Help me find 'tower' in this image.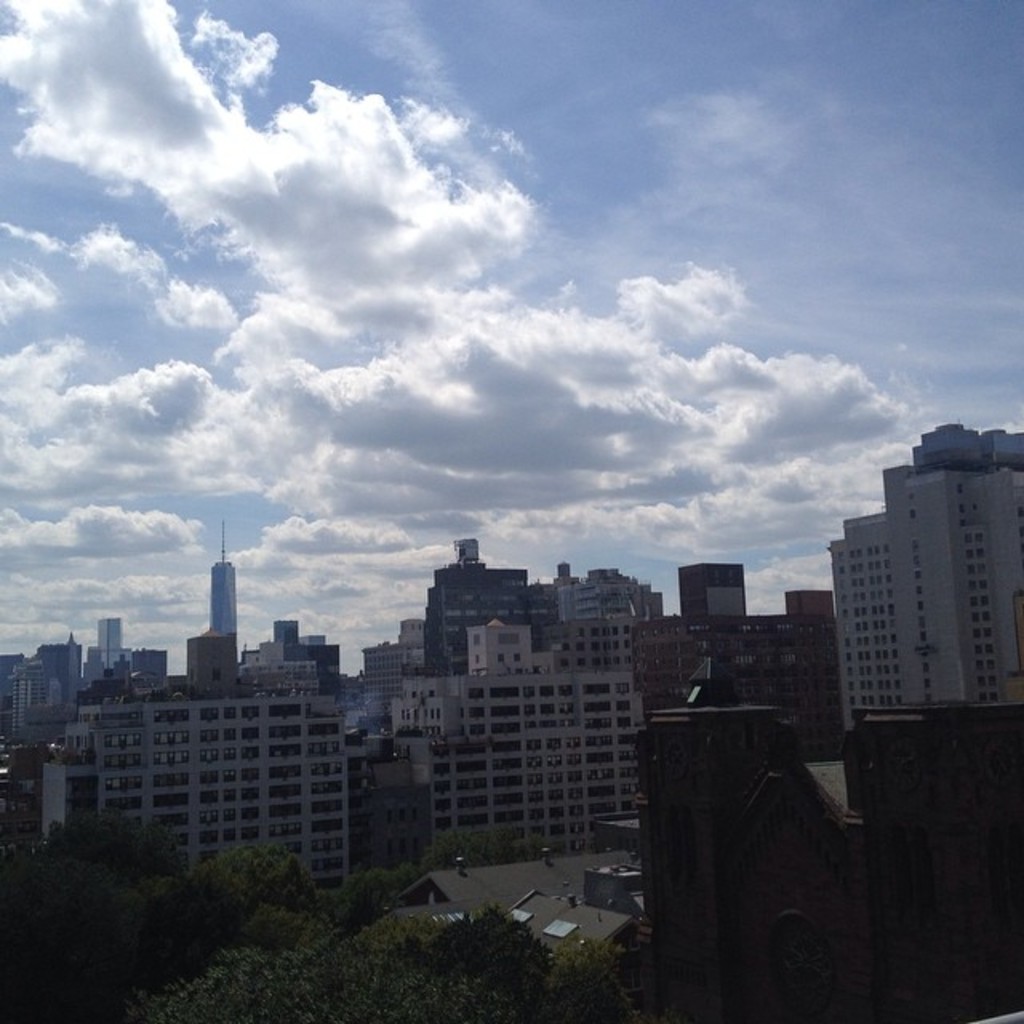
Found it: (x1=91, y1=618, x2=123, y2=674).
